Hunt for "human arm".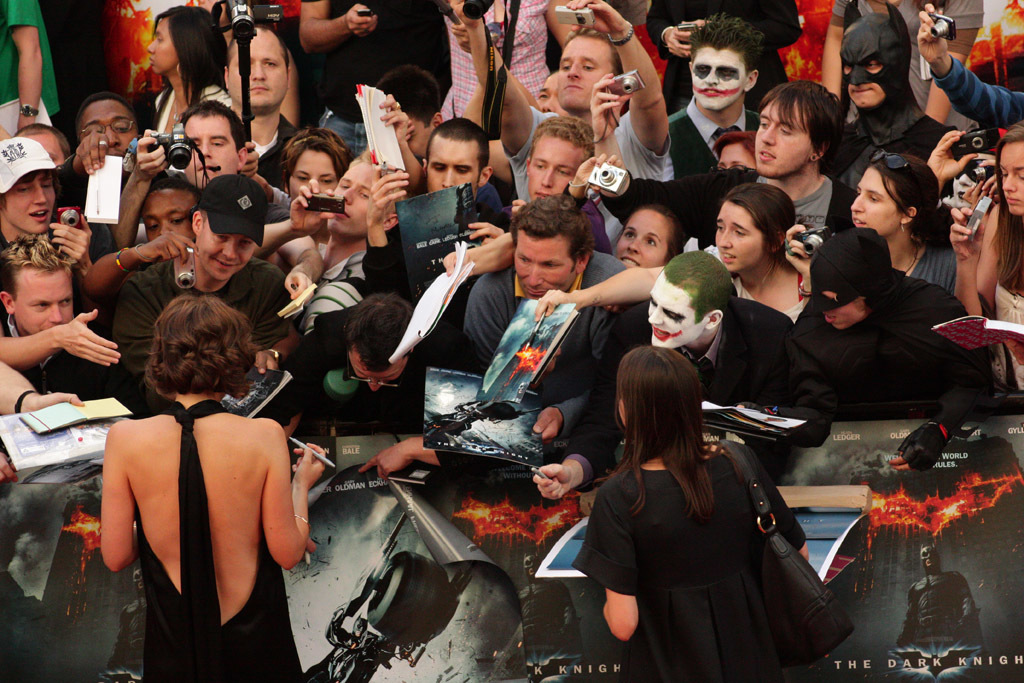
Hunted down at 262 419 329 568.
